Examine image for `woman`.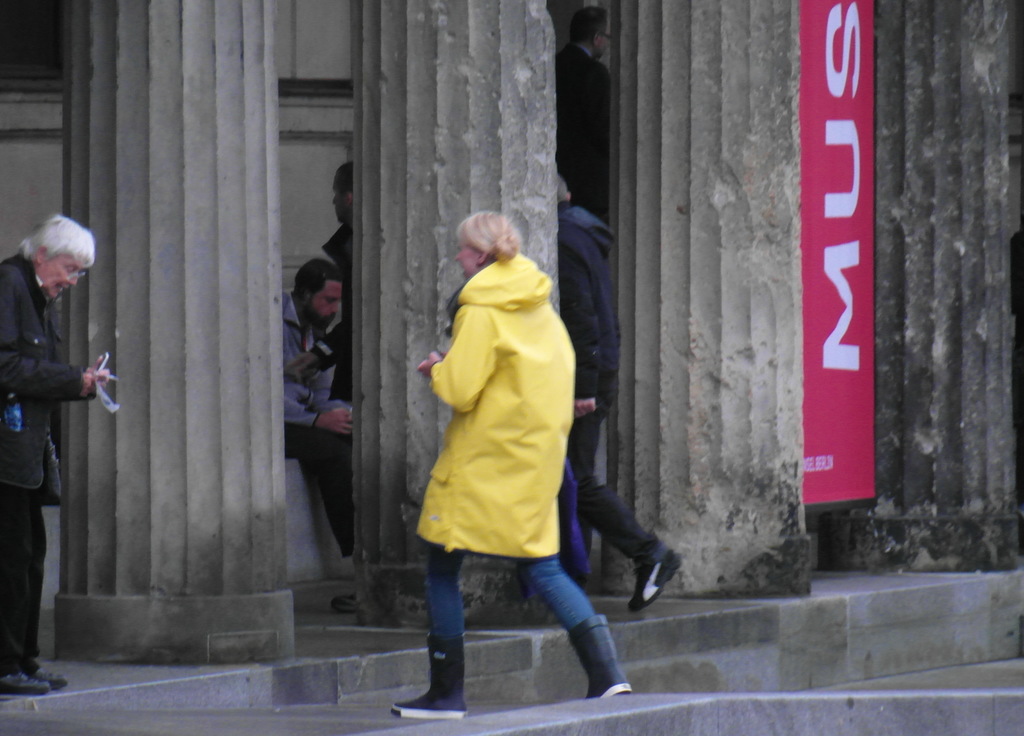
Examination result: crop(391, 205, 632, 726).
